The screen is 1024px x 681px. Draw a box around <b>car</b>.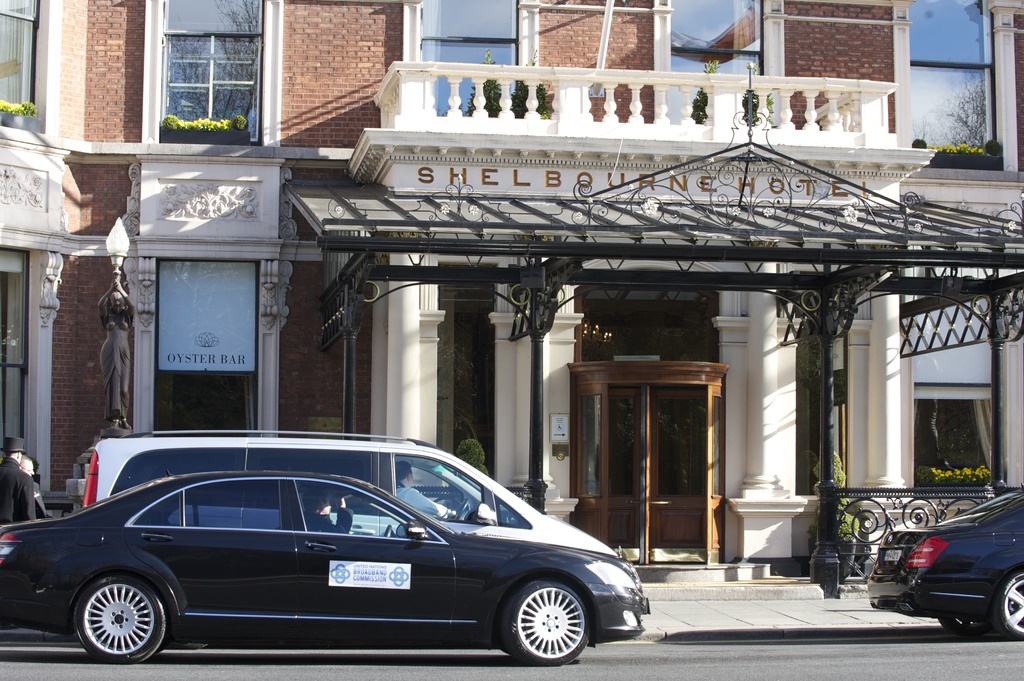
[0, 472, 641, 662].
